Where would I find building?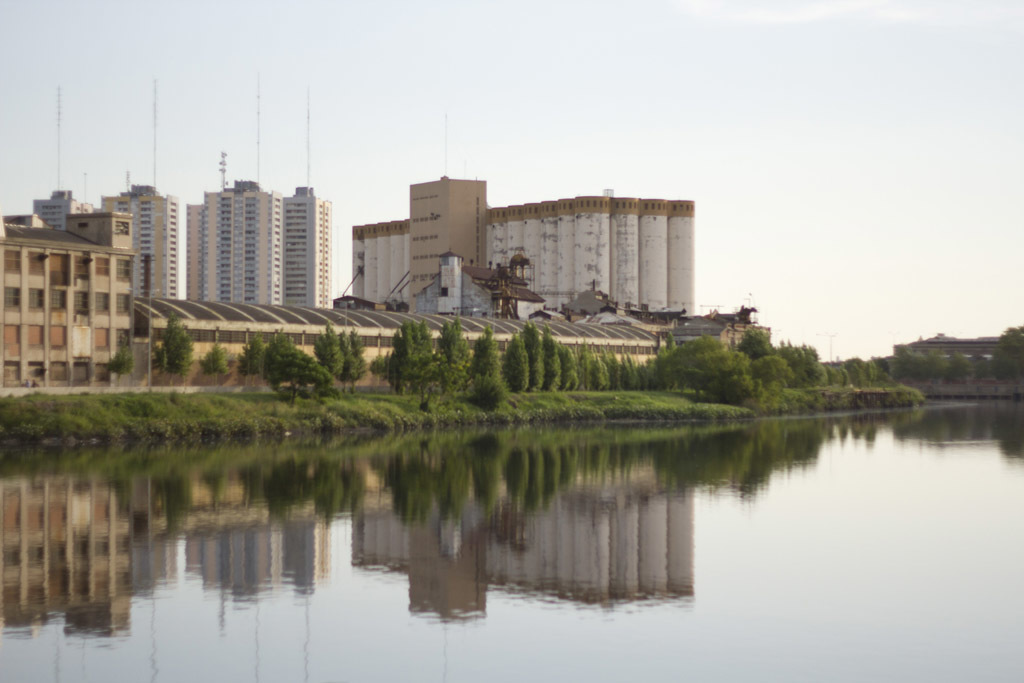
At region(0, 213, 139, 392).
